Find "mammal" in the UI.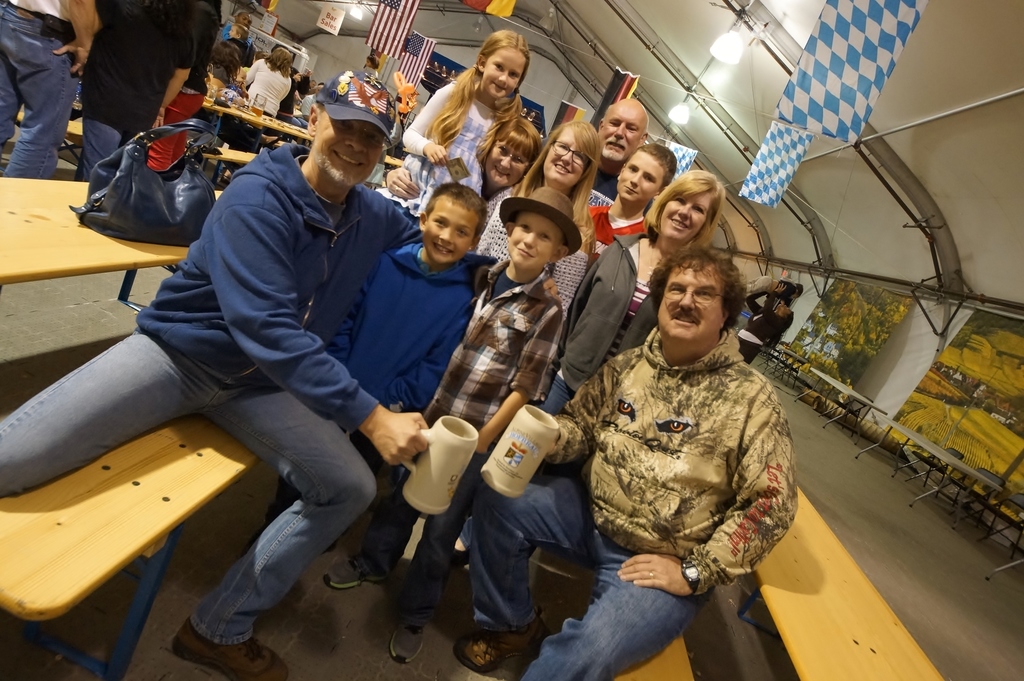
UI element at 361, 111, 402, 193.
